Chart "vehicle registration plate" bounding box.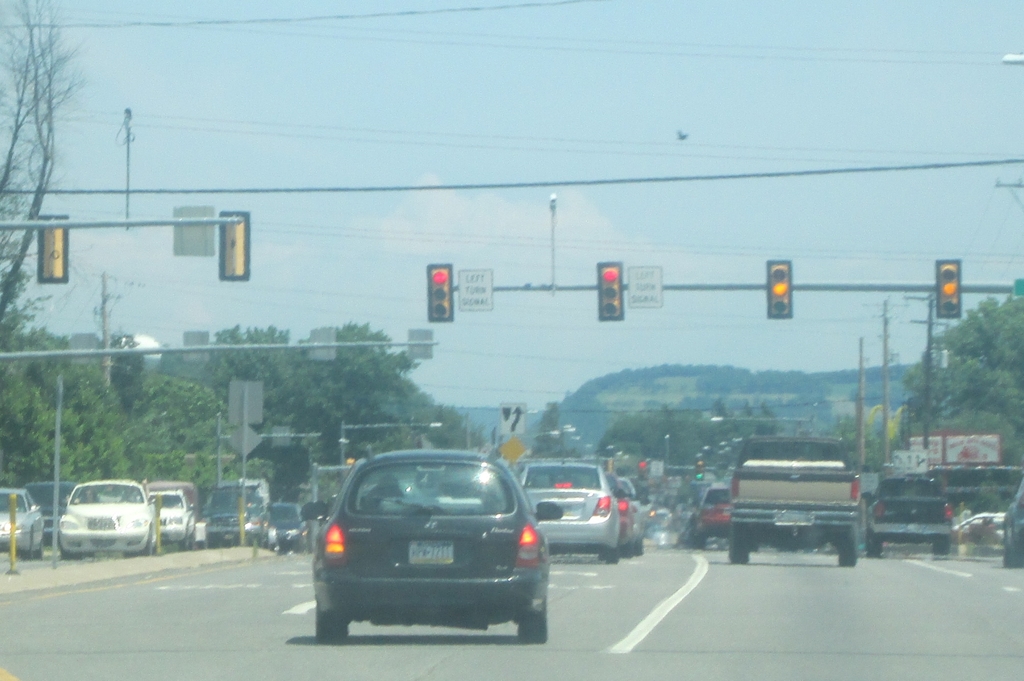
Charted: <bbox>541, 495, 584, 519</bbox>.
